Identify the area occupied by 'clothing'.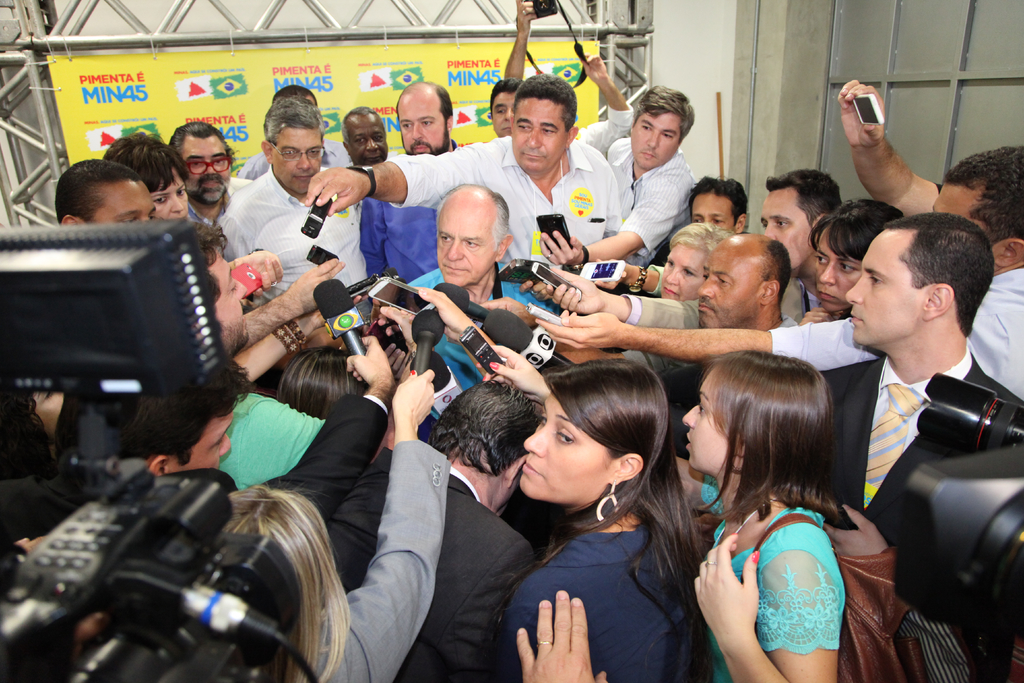
Area: 799, 343, 1023, 607.
